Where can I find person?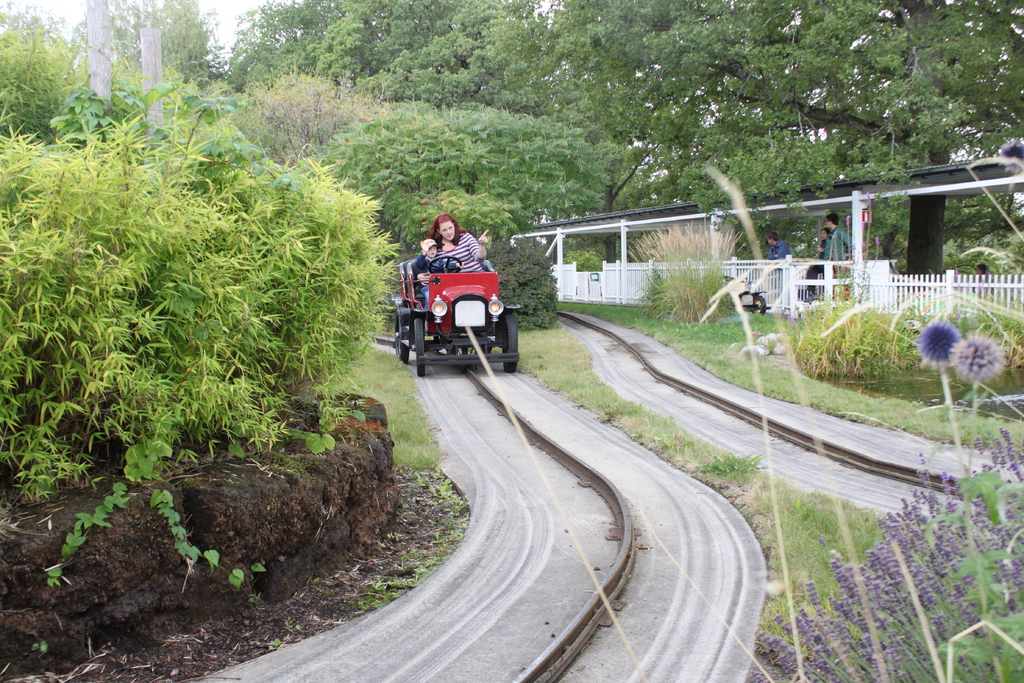
You can find it at region(820, 206, 852, 272).
